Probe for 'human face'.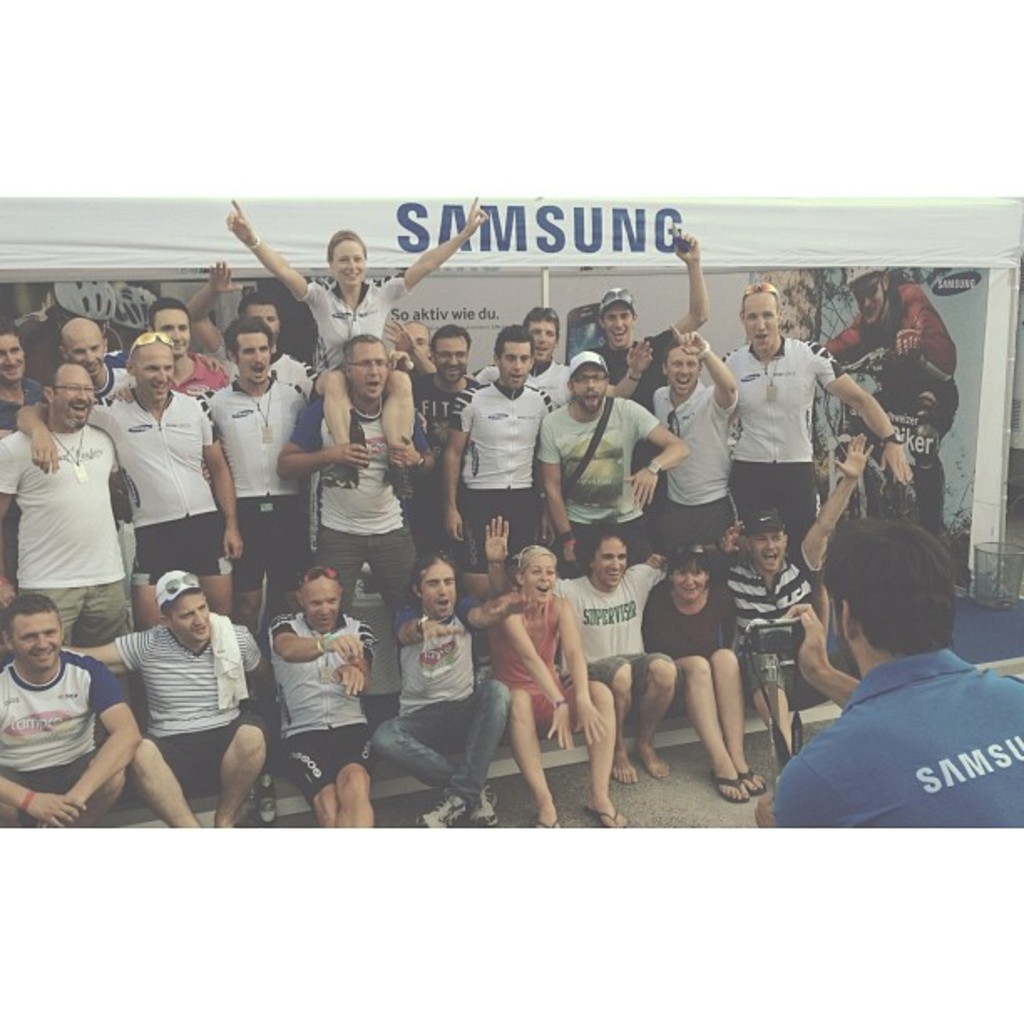
Probe result: left=591, top=534, right=626, bottom=589.
